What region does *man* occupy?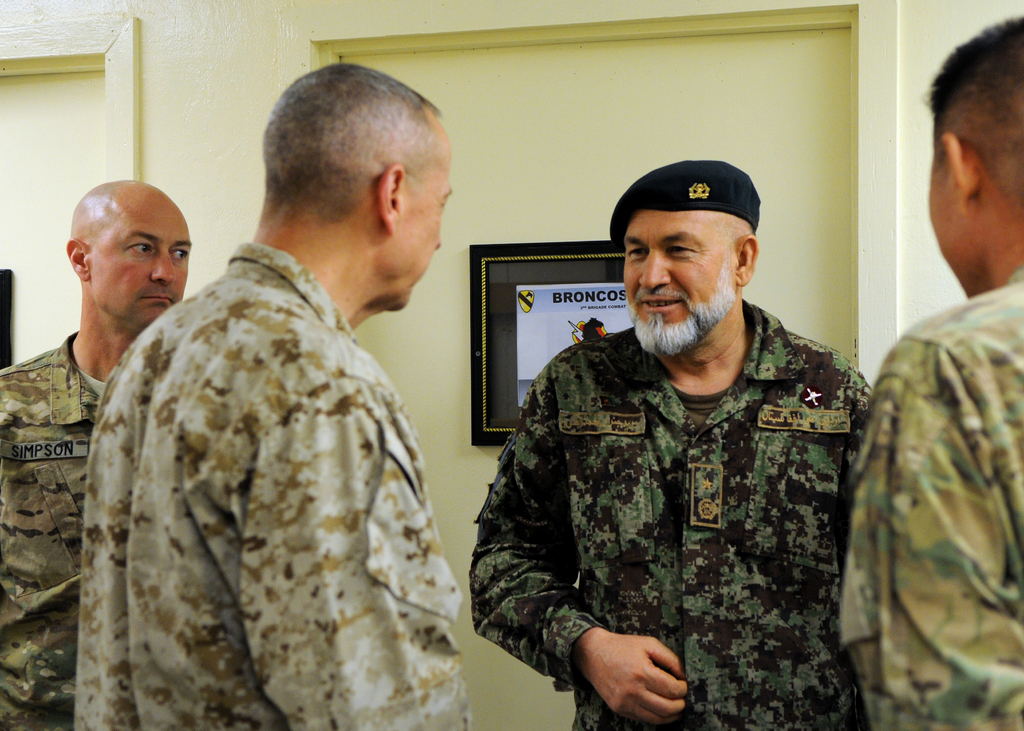
468,158,874,730.
